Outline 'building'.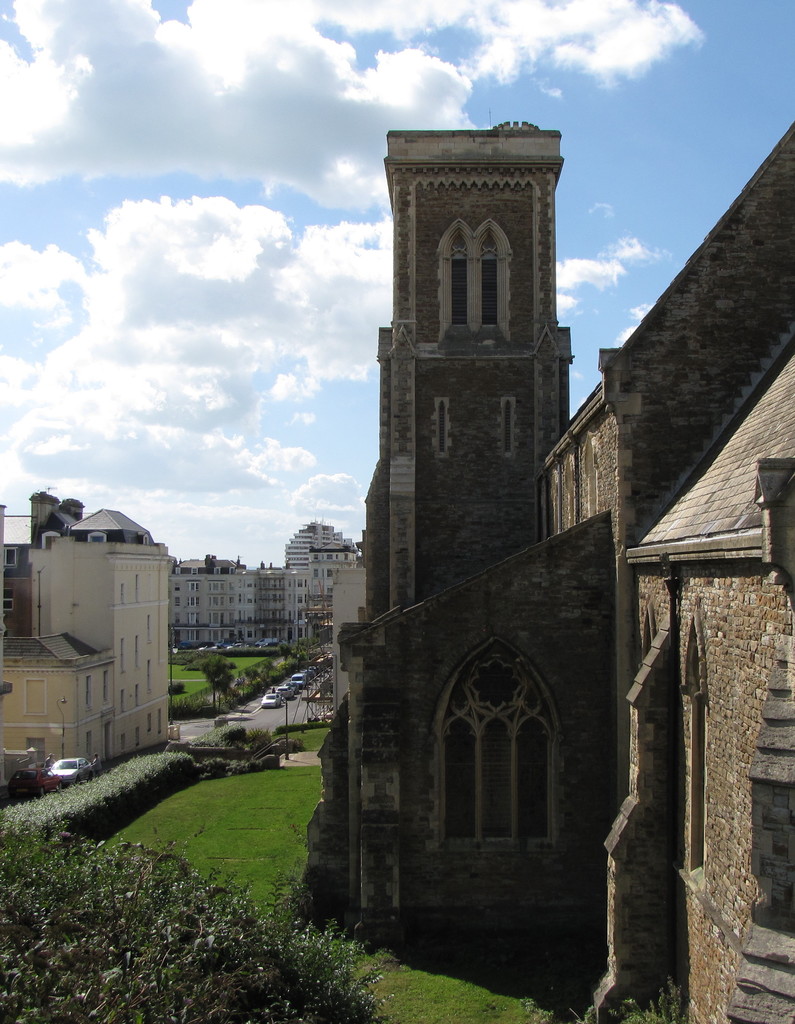
Outline: Rect(300, 118, 794, 1023).
